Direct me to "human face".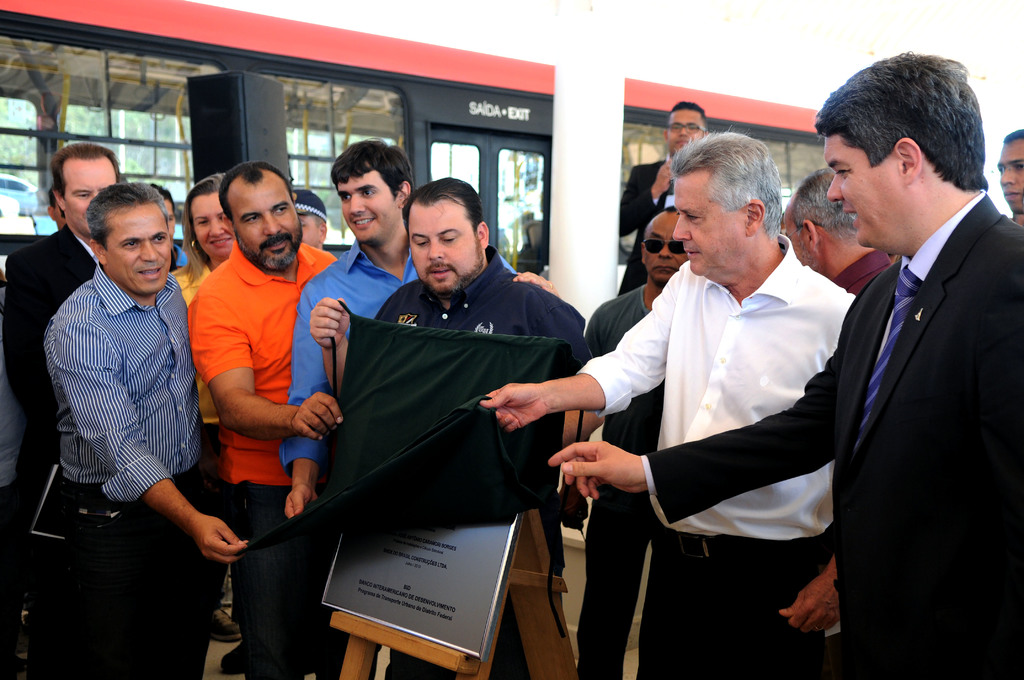
Direction: crop(825, 134, 906, 249).
